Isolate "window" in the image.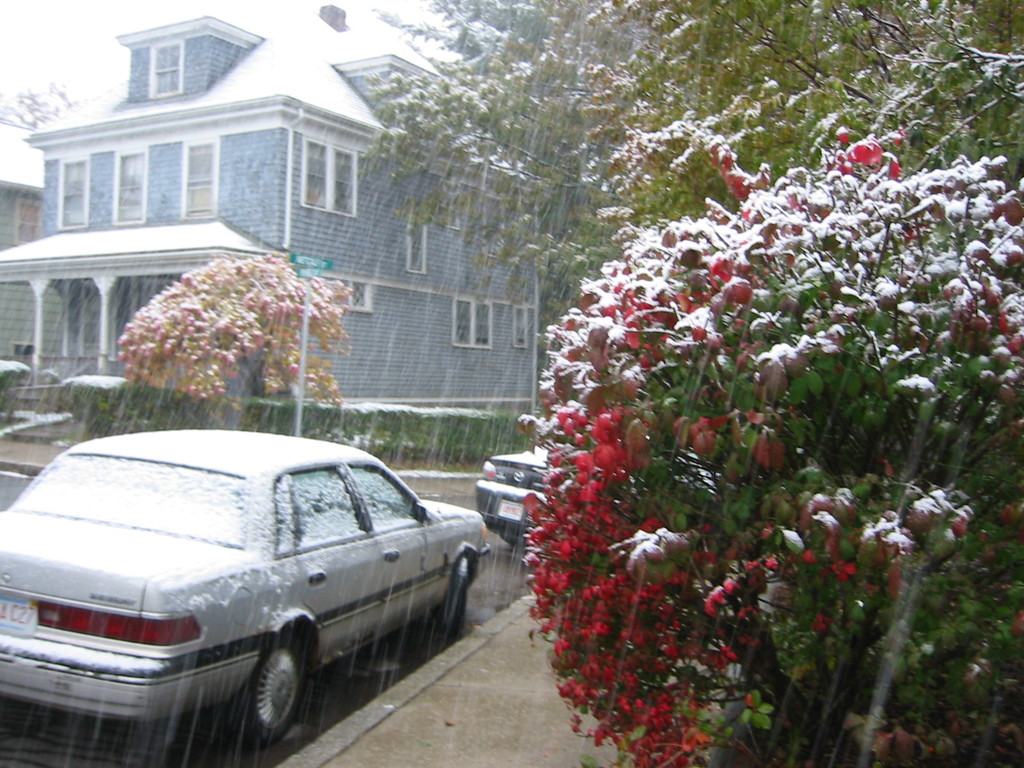
Isolated region: left=56, top=154, right=91, bottom=233.
